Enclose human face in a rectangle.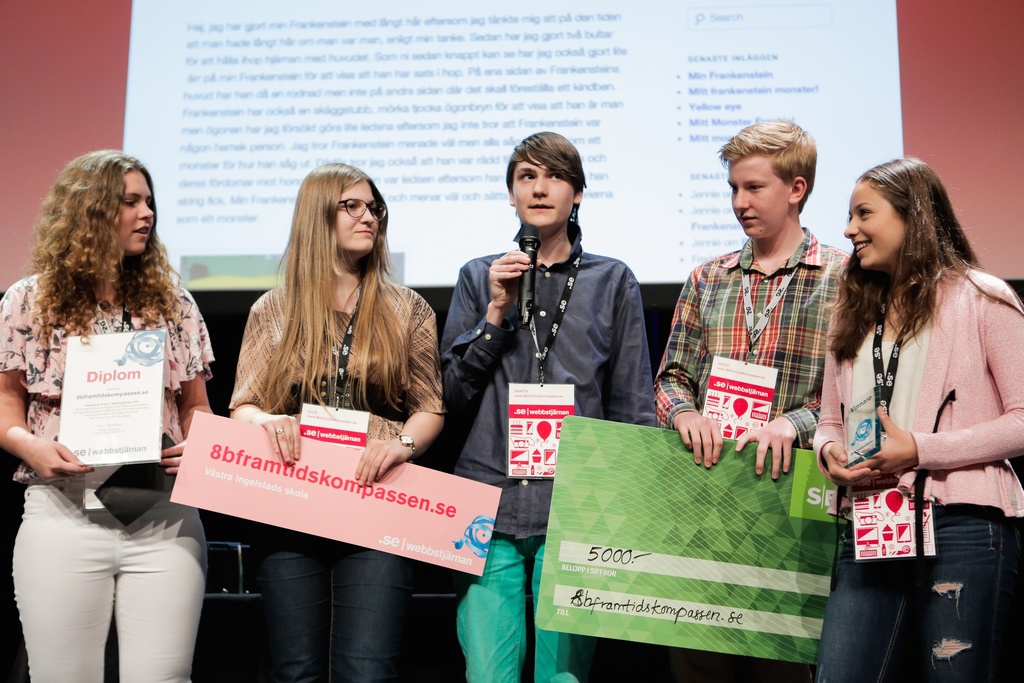
[left=842, top=182, right=908, bottom=268].
